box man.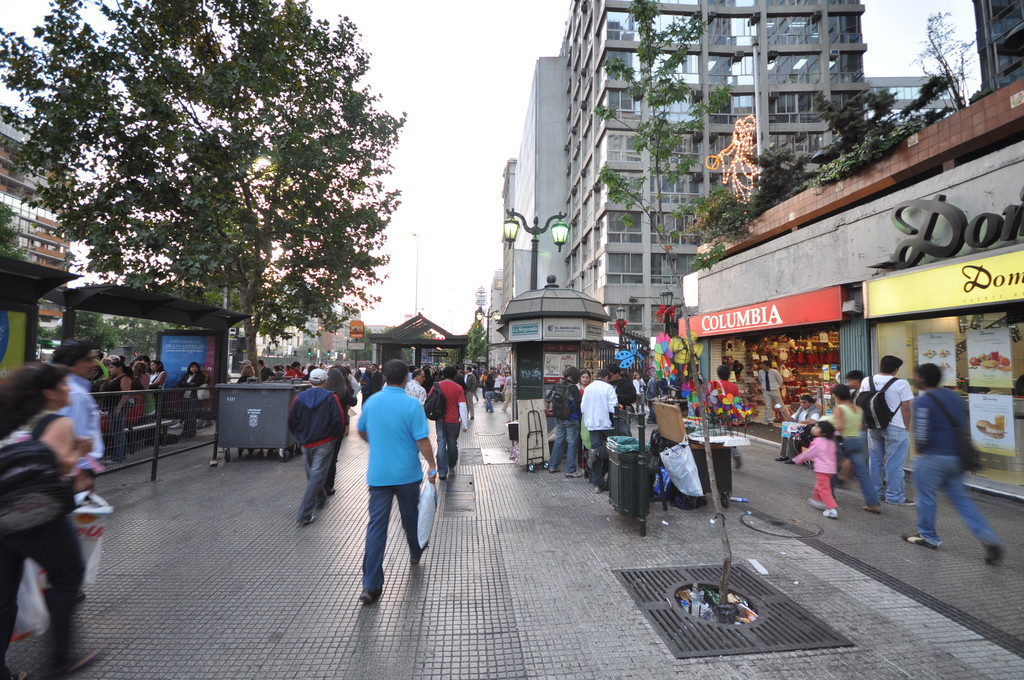
detection(354, 357, 435, 604).
